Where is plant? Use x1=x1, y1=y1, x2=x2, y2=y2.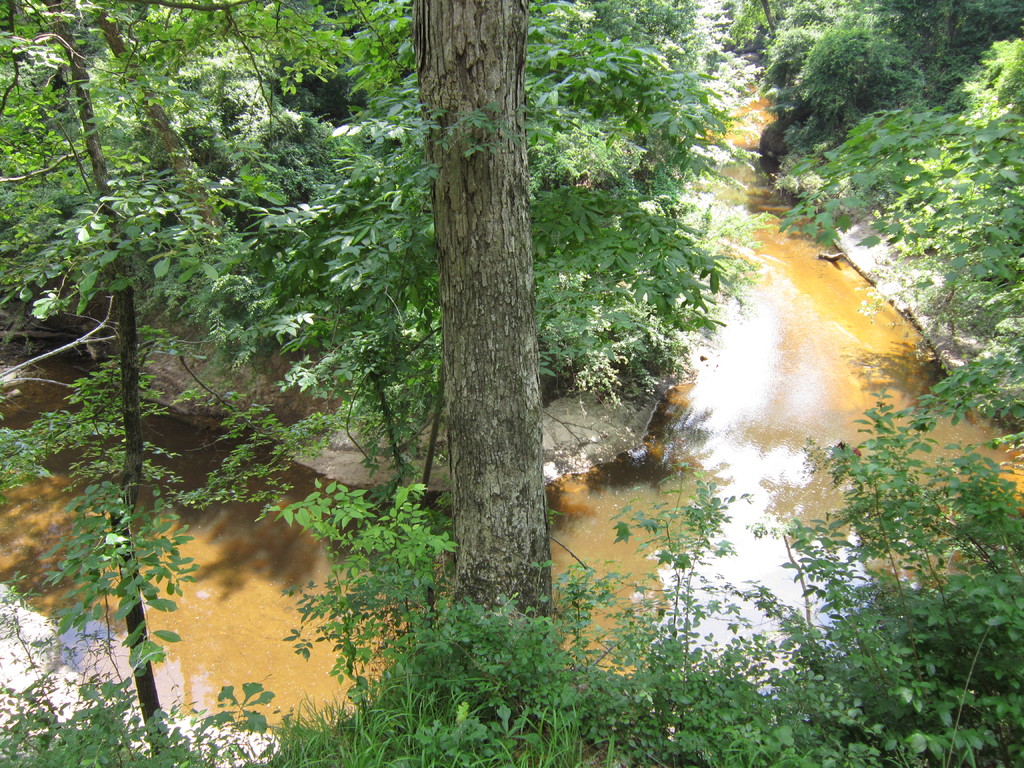
x1=0, y1=651, x2=241, y2=767.
